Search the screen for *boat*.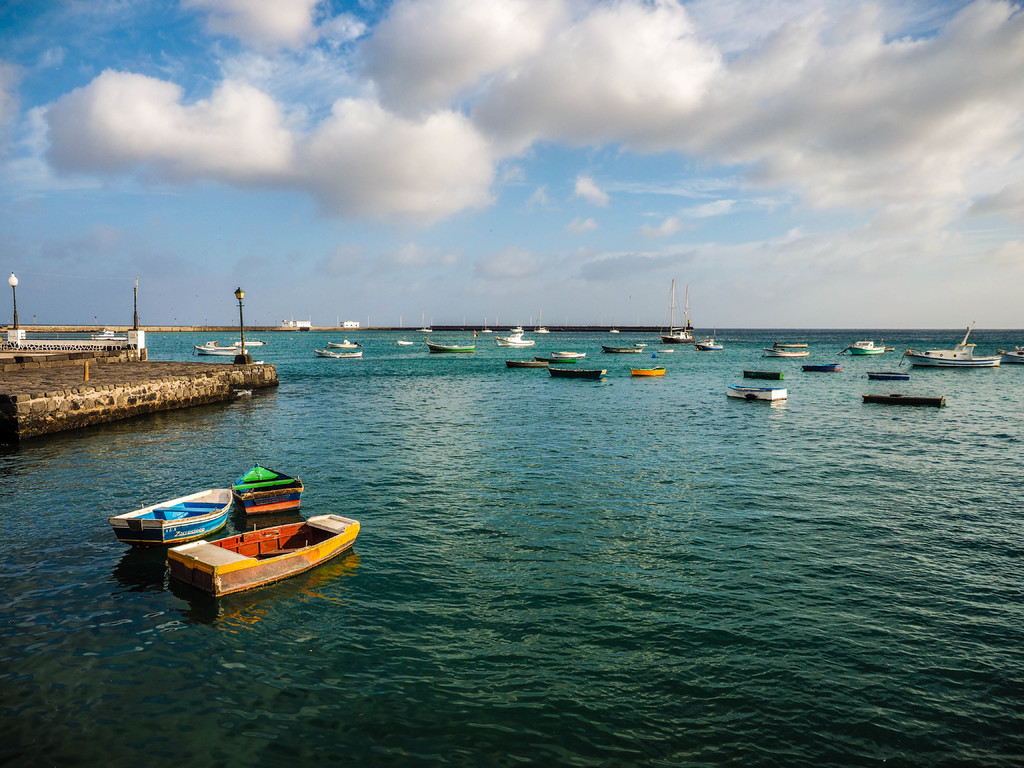
Found at left=599, top=344, right=640, bottom=358.
